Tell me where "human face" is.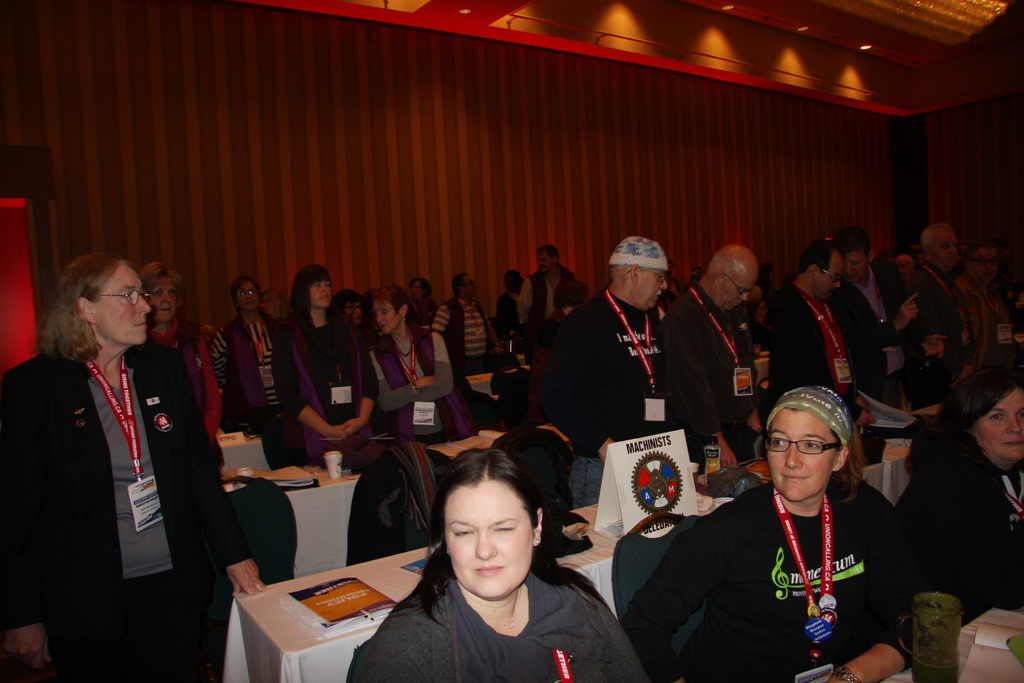
"human face" is at left=235, top=280, right=255, bottom=306.
